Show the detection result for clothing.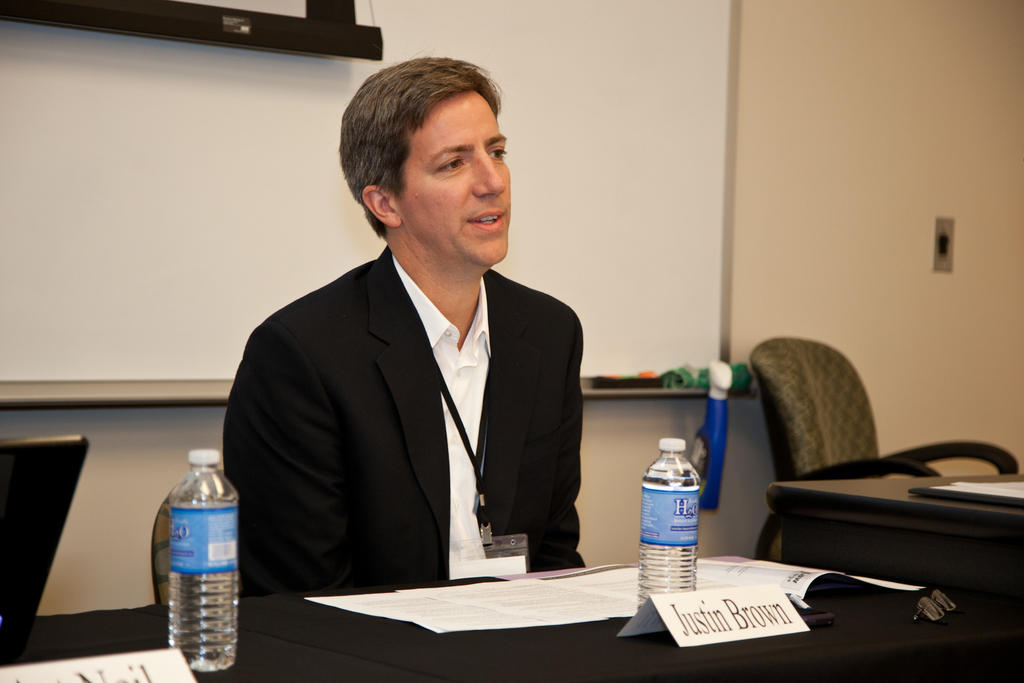
211 192 588 621.
